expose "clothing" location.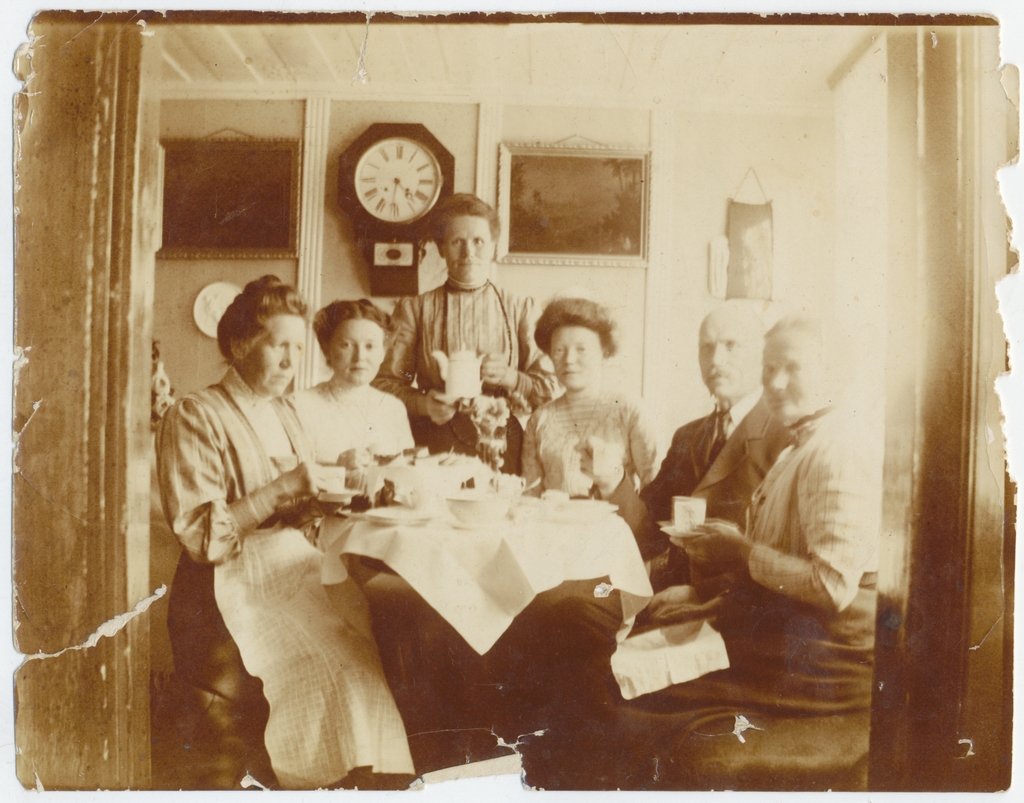
Exposed at region(631, 404, 802, 582).
